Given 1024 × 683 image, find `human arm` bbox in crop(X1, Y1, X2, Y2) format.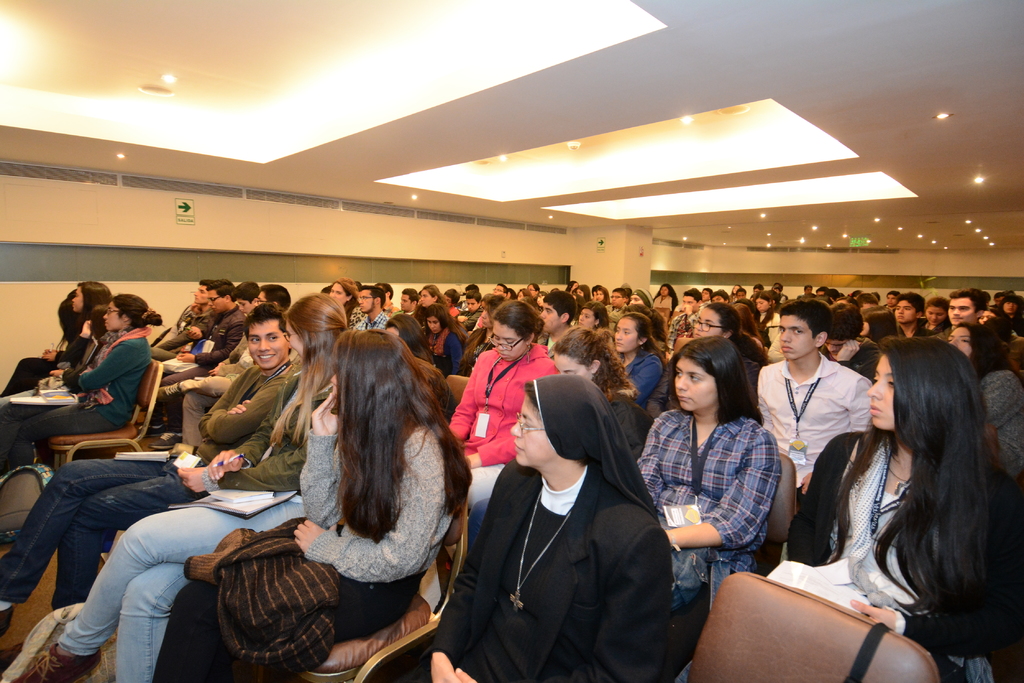
crop(662, 438, 780, 551).
